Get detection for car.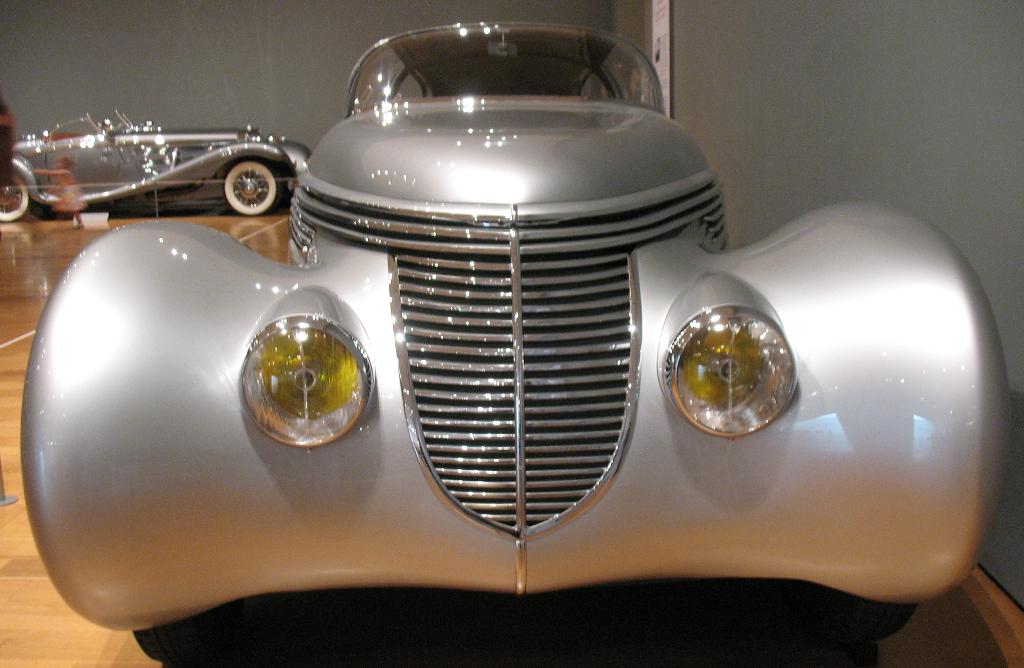
Detection: 16/110/333/227.
